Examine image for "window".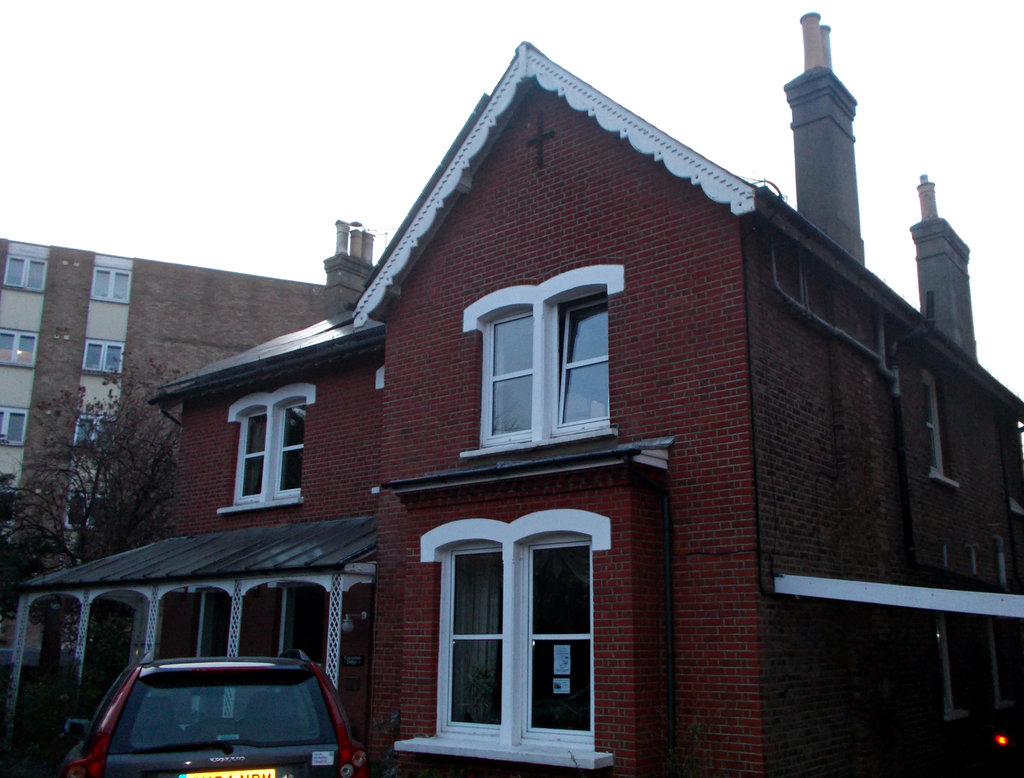
Examination result: (left=229, top=395, right=305, bottom=510).
